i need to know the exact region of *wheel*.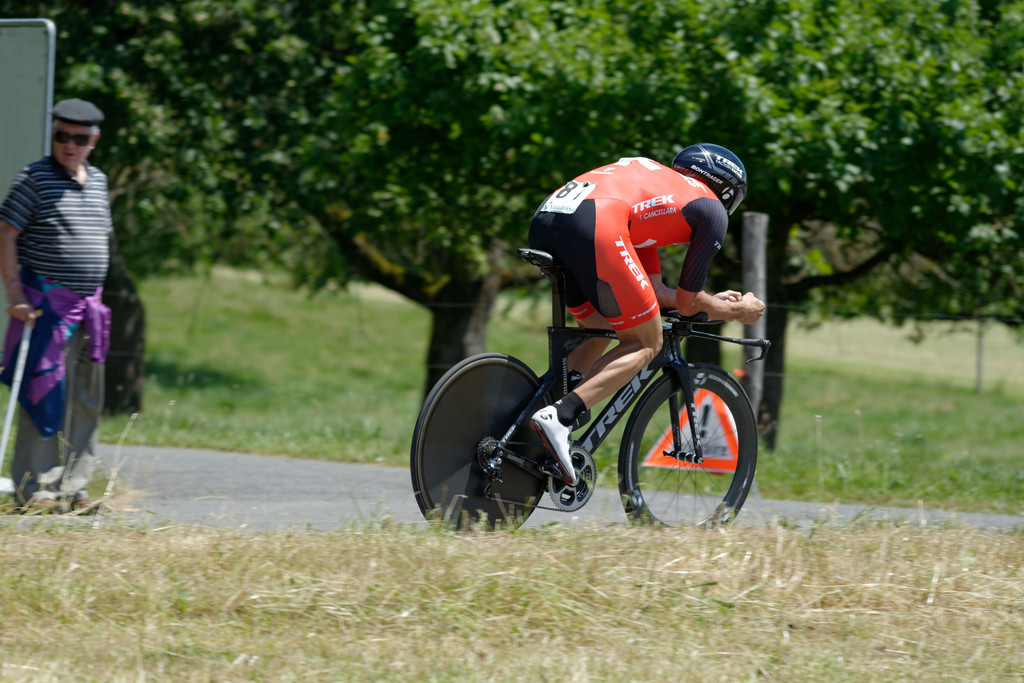
Region: (412, 353, 539, 533).
